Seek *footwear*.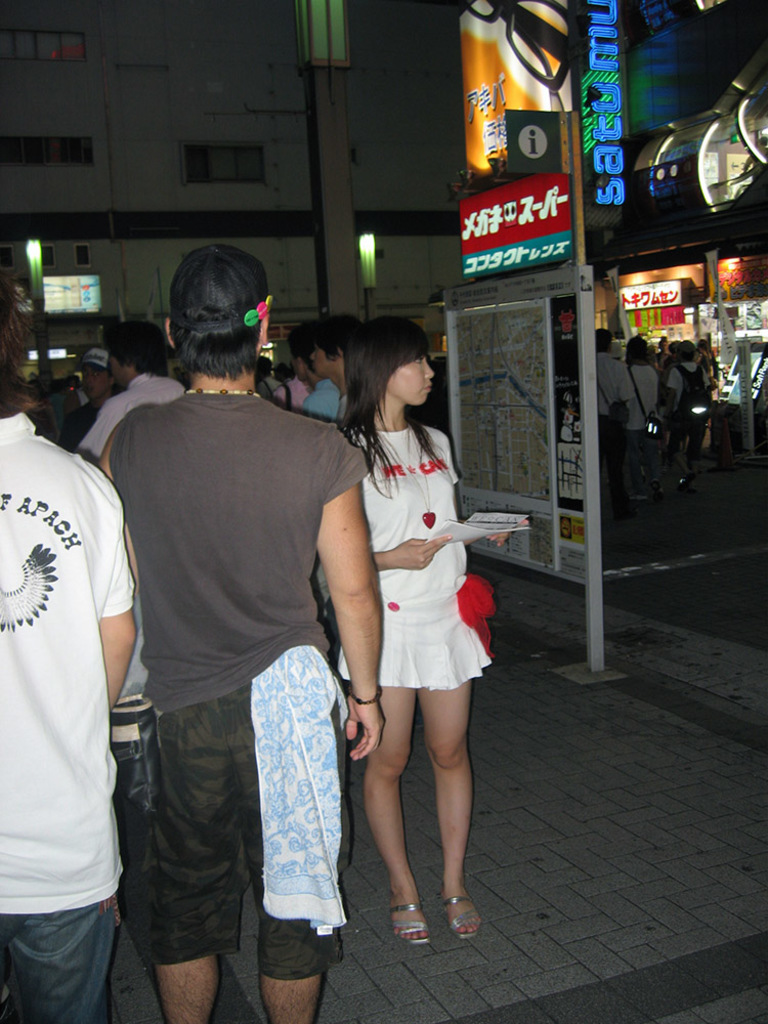
x1=650, y1=481, x2=663, y2=496.
